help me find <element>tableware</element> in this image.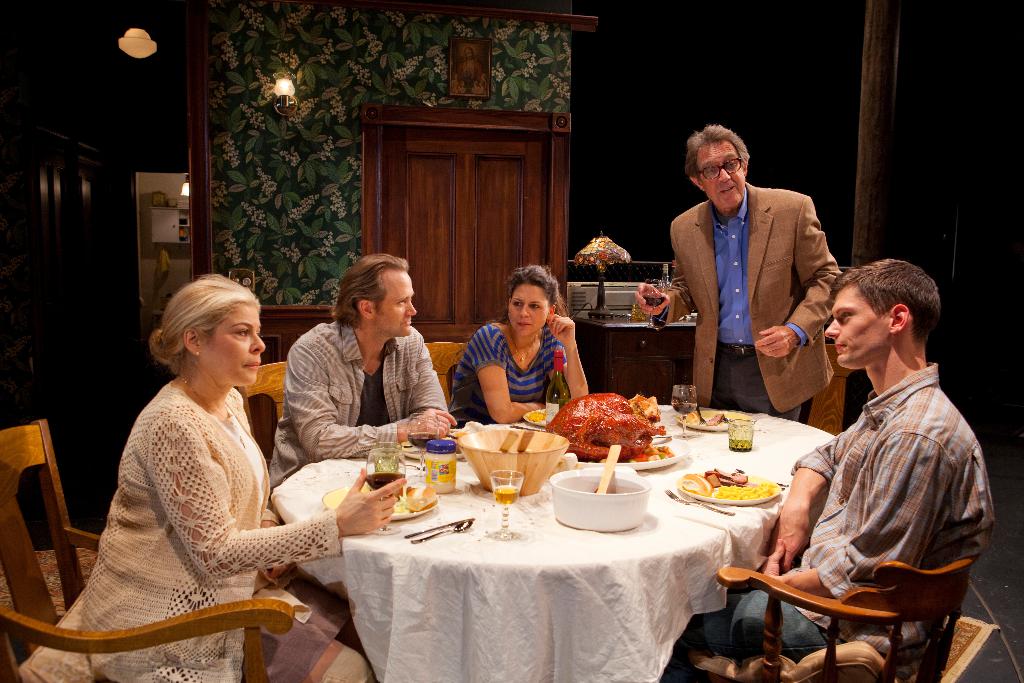
Found it: <region>457, 429, 571, 494</region>.
